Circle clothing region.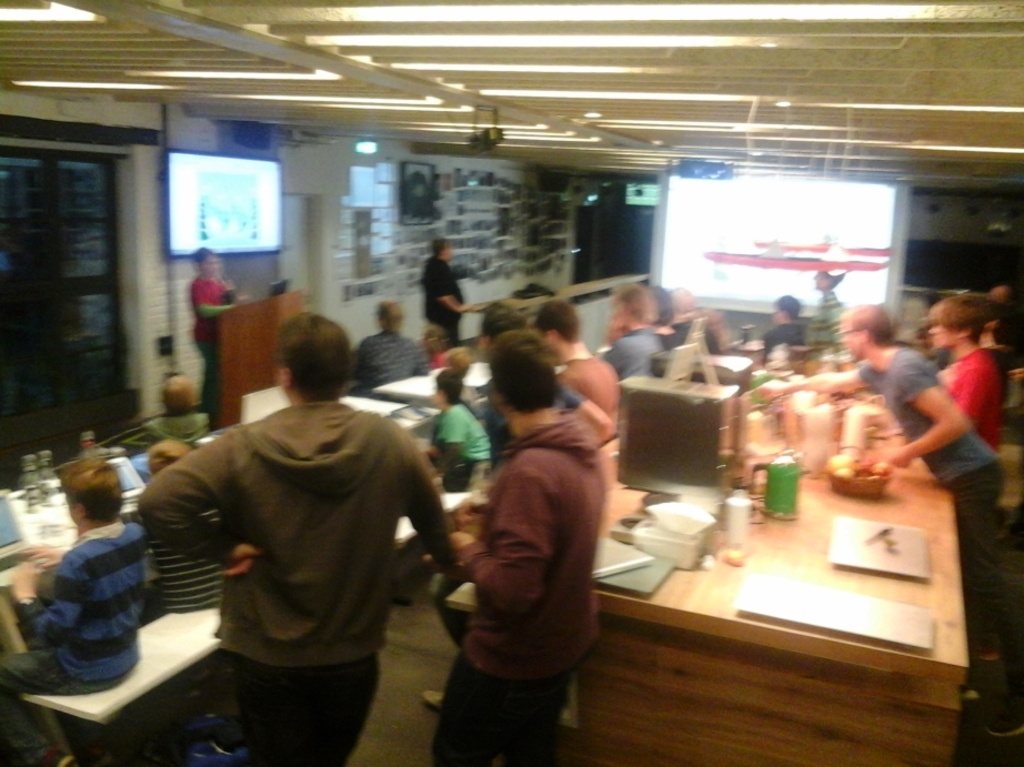
Region: pyautogui.locateOnScreen(185, 268, 227, 426).
